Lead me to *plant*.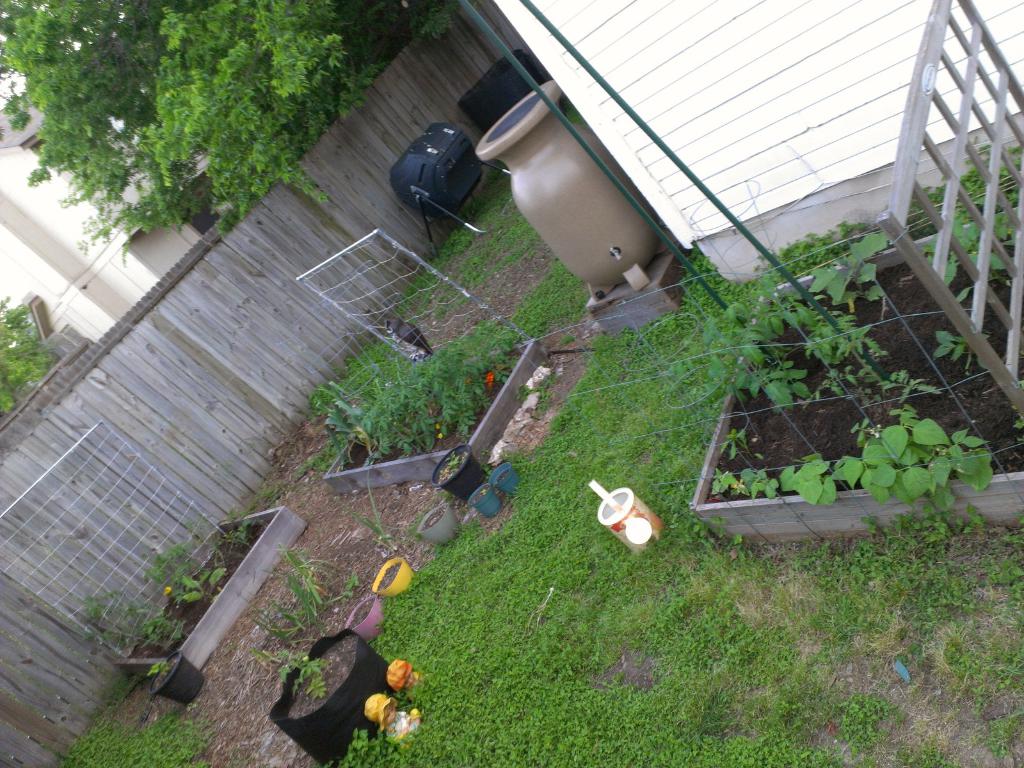
Lead to 729/408/762/456.
